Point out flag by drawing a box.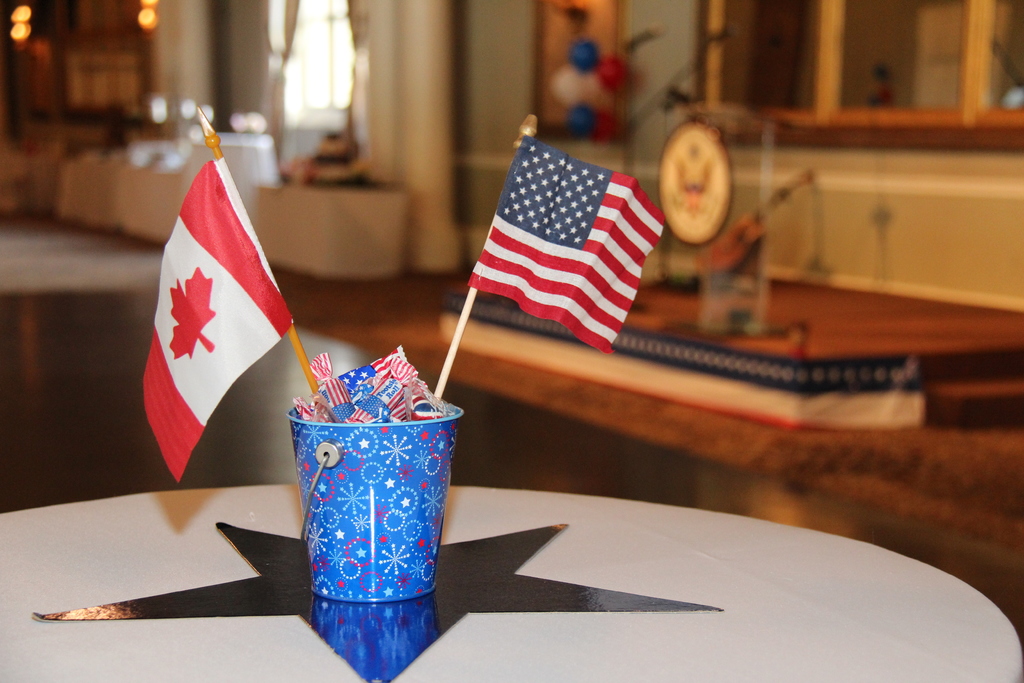
142/155/292/484.
